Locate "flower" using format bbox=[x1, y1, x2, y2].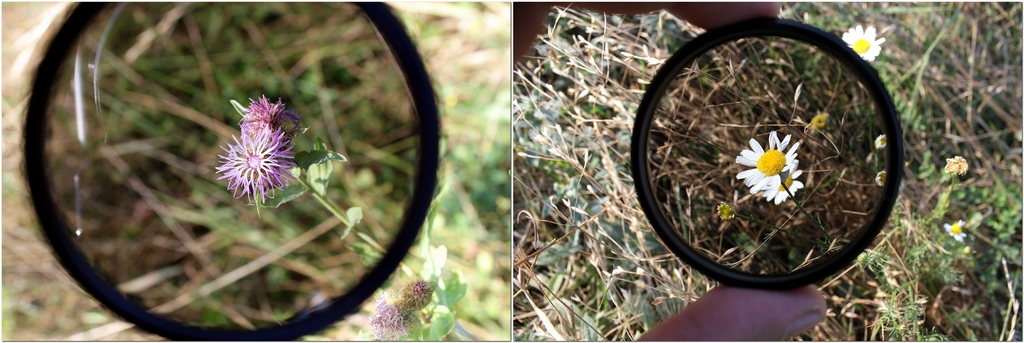
bbox=[733, 125, 812, 206].
